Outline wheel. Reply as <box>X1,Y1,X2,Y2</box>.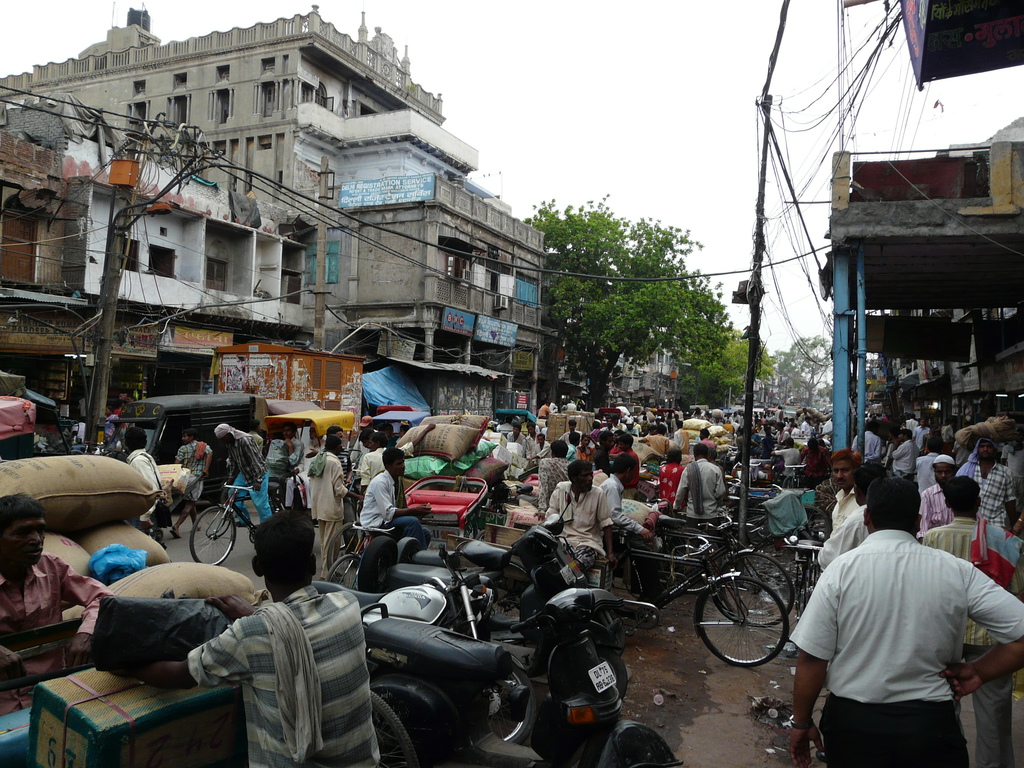
<box>186,506,239,564</box>.
